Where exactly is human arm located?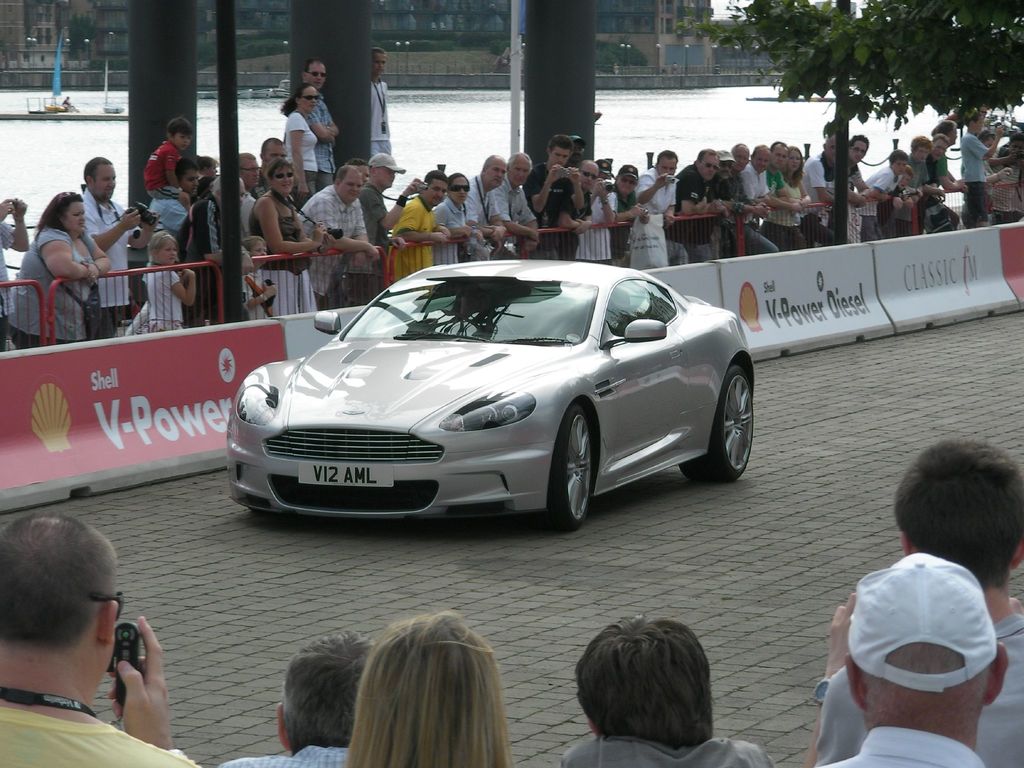
Its bounding box is box=[448, 228, 470, 239].
